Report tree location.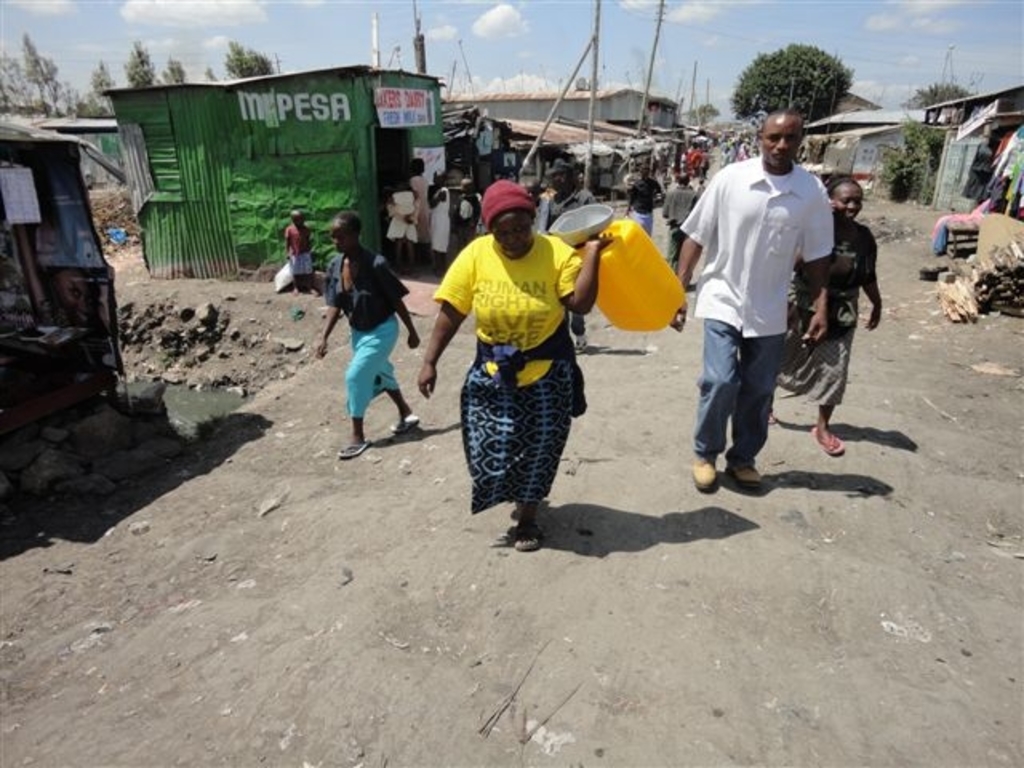
Report: [left=117, top=38, right=158, bottom=82].
